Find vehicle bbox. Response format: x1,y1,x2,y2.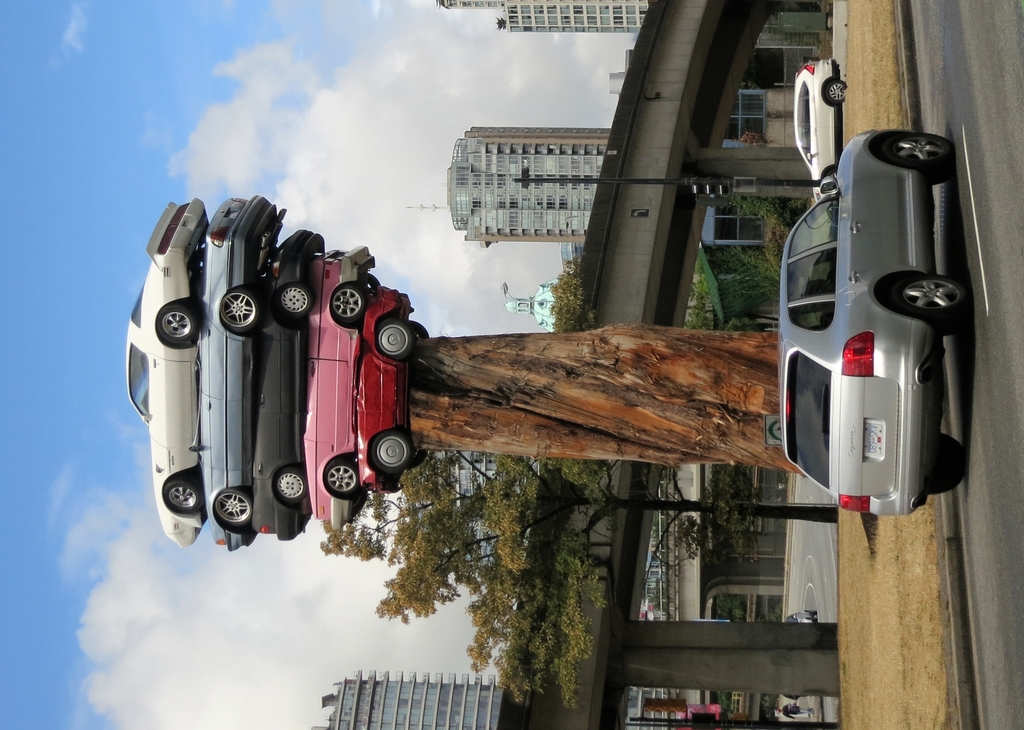
244,230,331,542.
